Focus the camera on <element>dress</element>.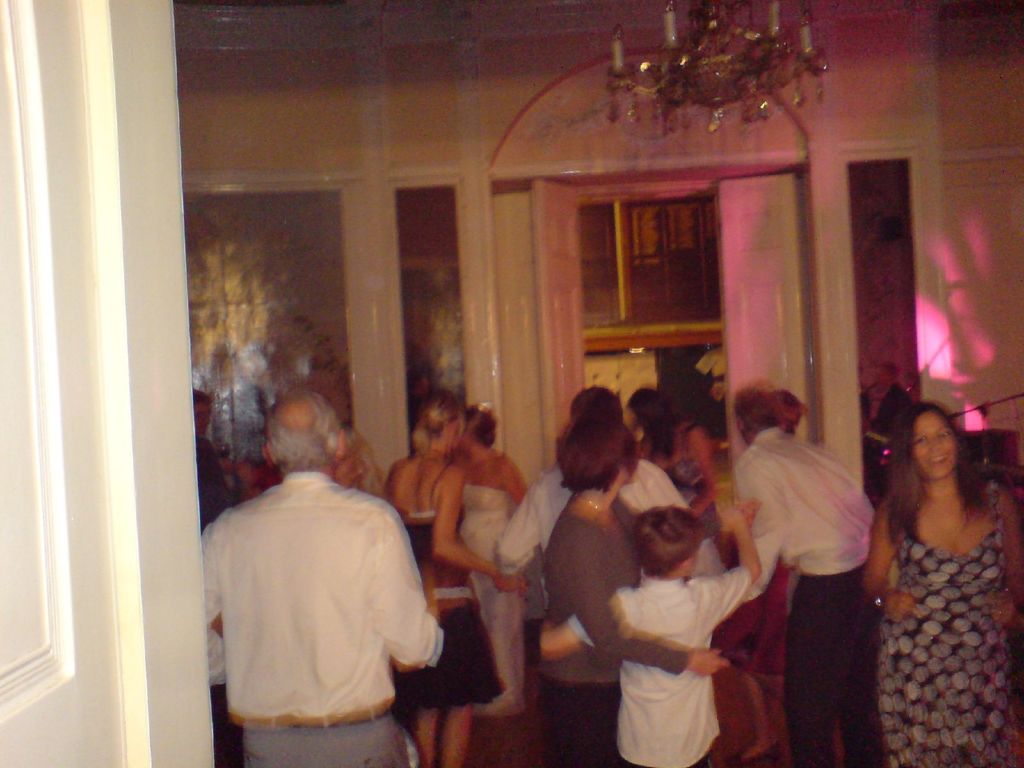
Focus region: Rect(869, 453, 1018, 749).
